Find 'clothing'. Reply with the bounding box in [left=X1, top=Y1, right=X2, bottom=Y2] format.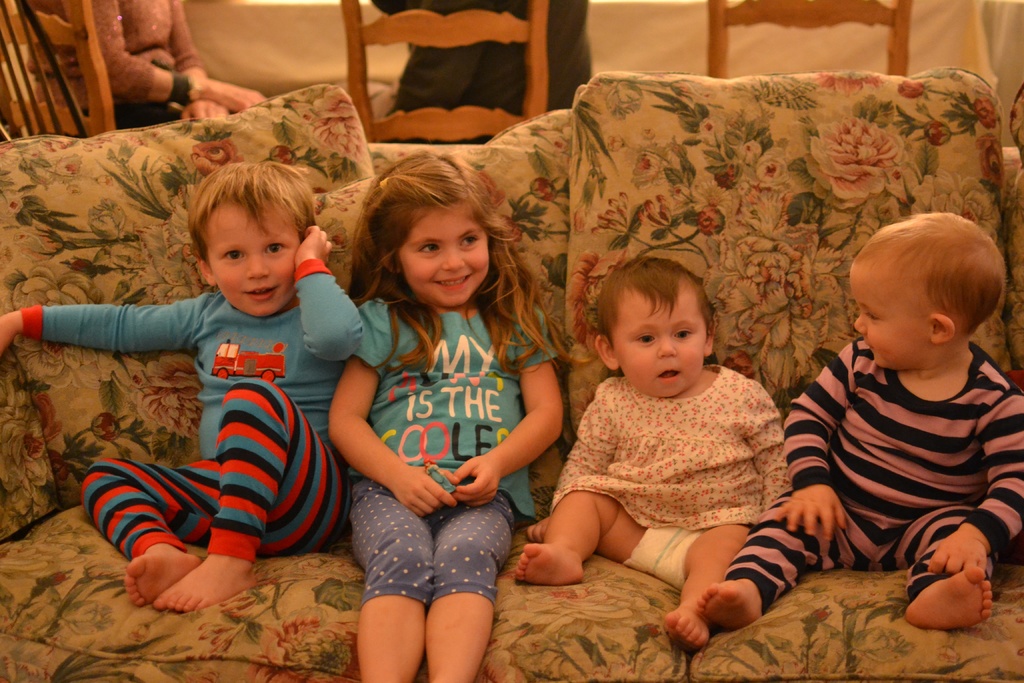
[left=340, top=289, right=570, bottom=611].
